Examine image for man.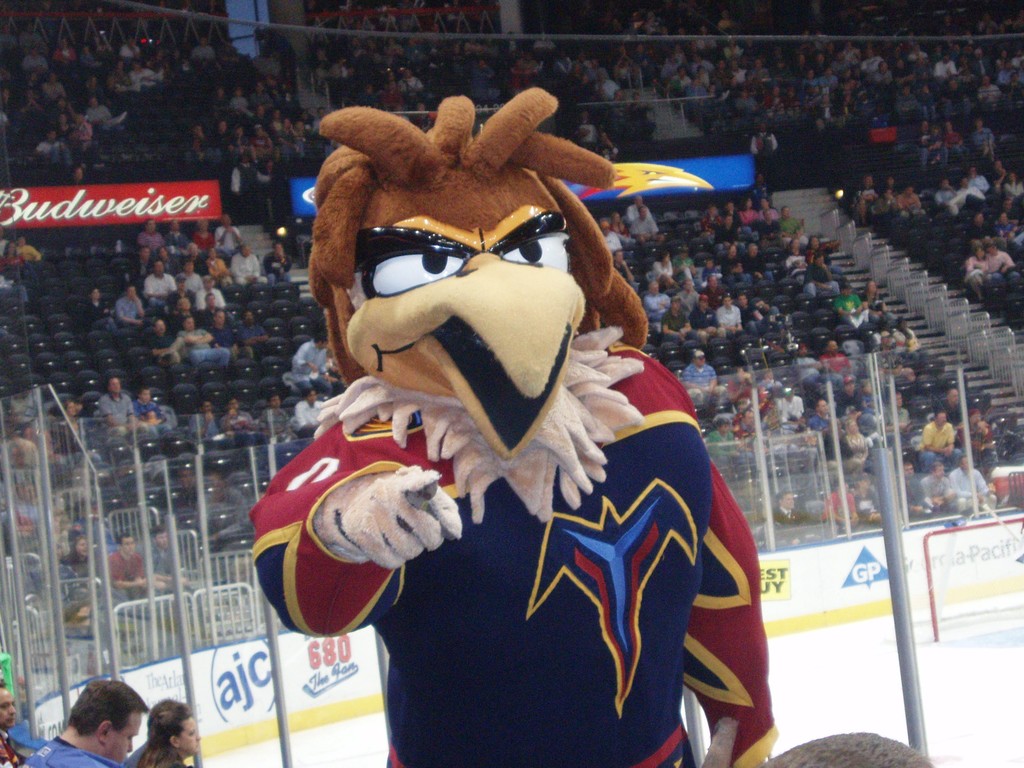
Examination result: detection(922, 119, 950, 168).
